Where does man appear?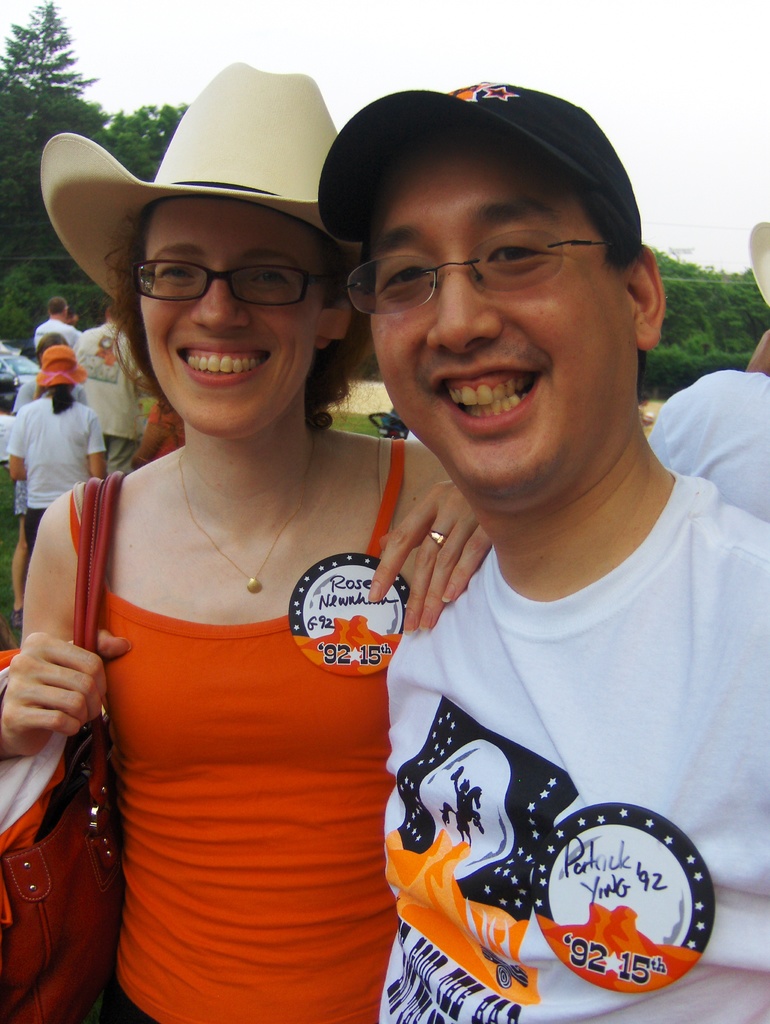
Appears at 31, 294, 80, 350.
